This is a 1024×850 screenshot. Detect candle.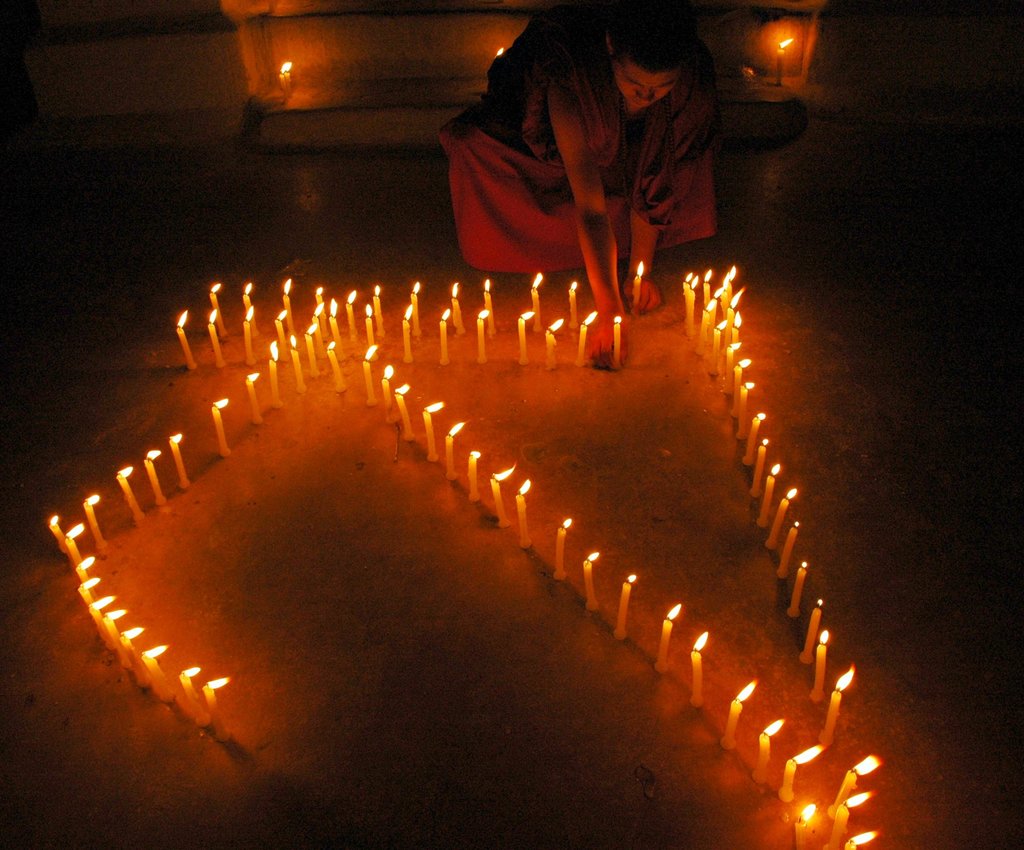
left=689, top=628, right=708, bottom=710.
